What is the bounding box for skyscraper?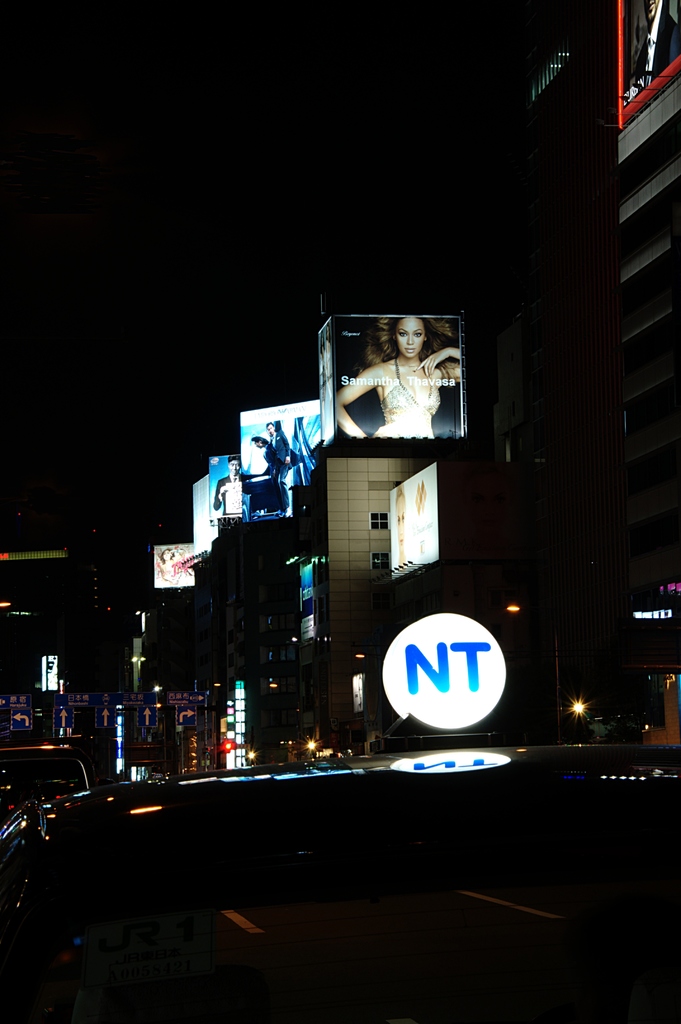
519, 0, 680, 719.
